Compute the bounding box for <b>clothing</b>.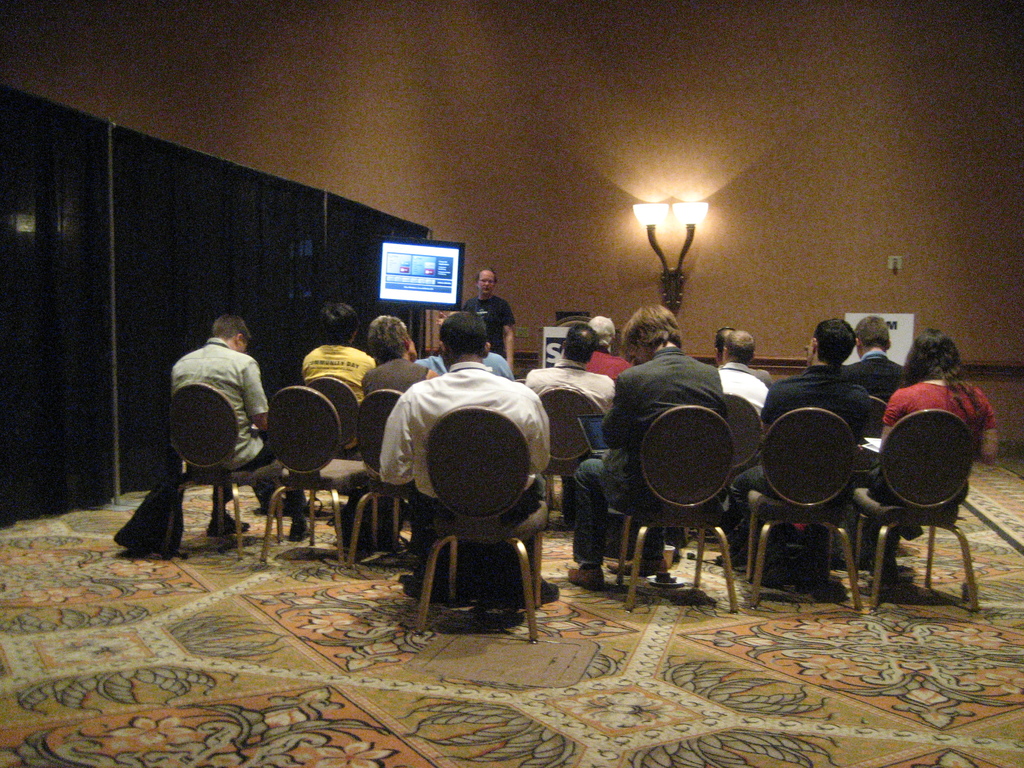
(x1=457, y1=292, x2=508, y2=349).
